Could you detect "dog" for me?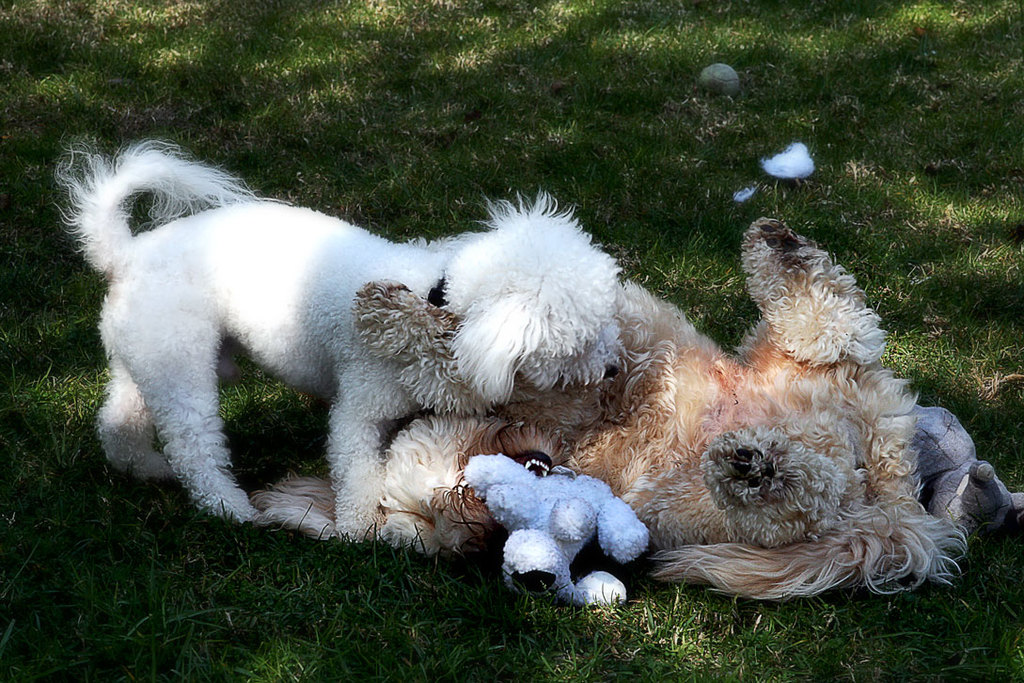
Detection result: <box>37,135,625,555</box>.
